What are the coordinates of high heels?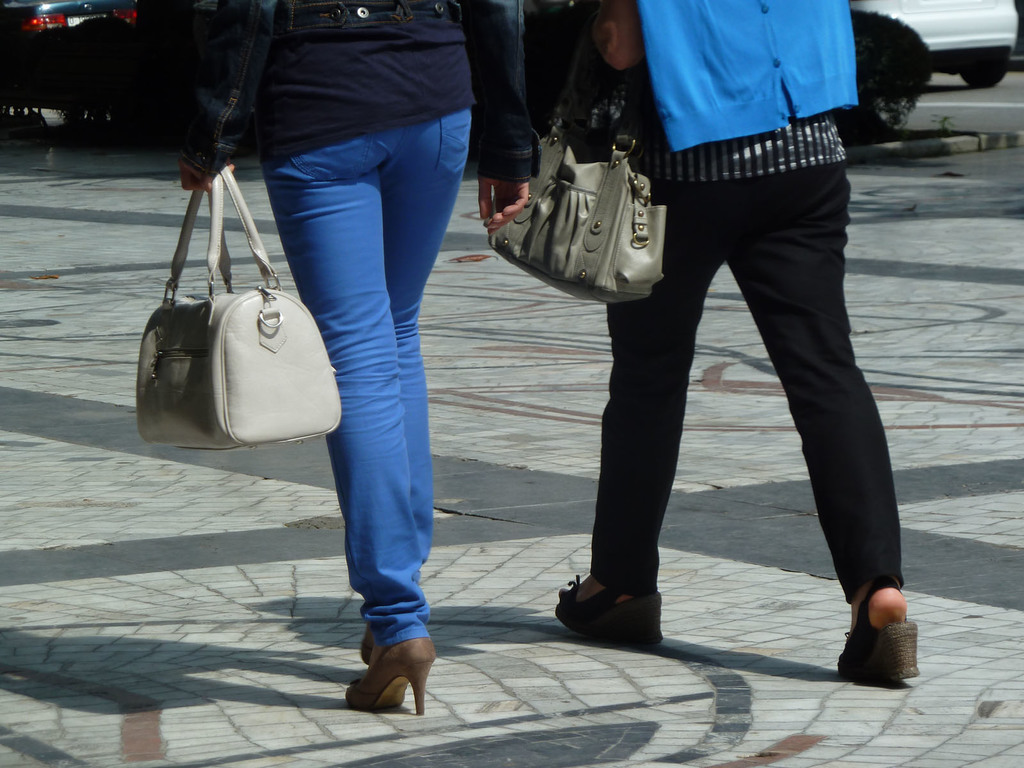
bbox(358, 627, 380, 667).
